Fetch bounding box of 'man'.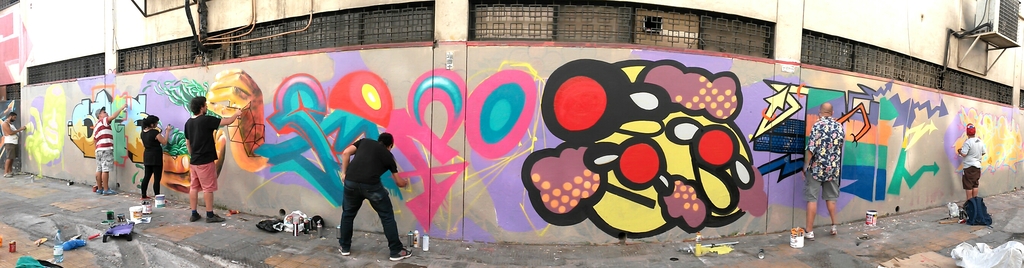
Bbox: detection(319, 118, 410, 255).
